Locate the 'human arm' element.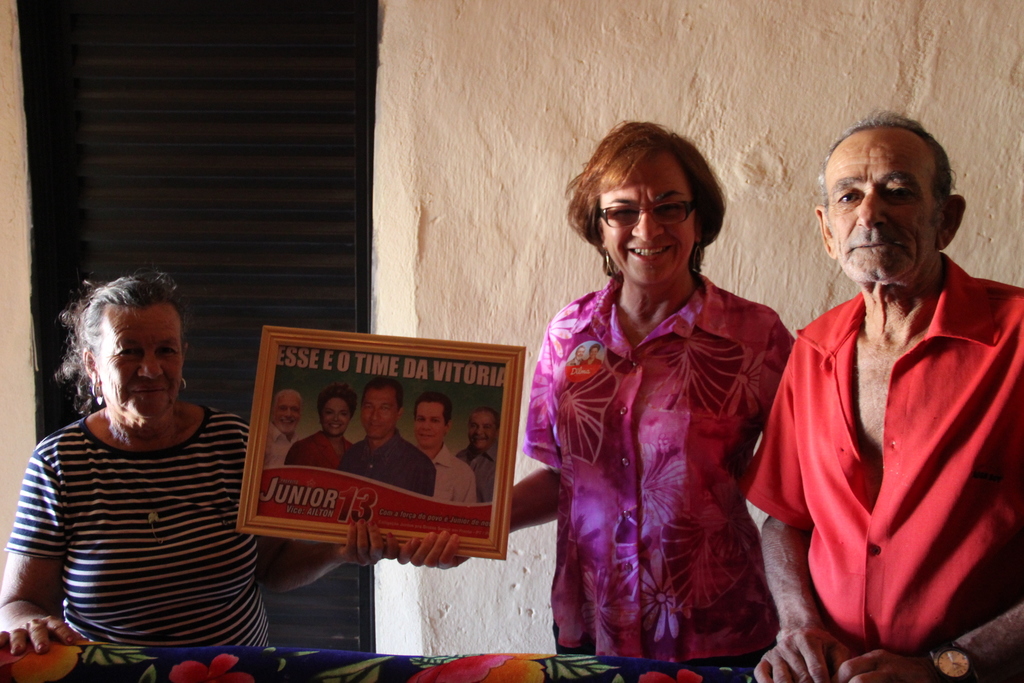
Element bbox: [left=0, top=436, right=93, bottom=661].
